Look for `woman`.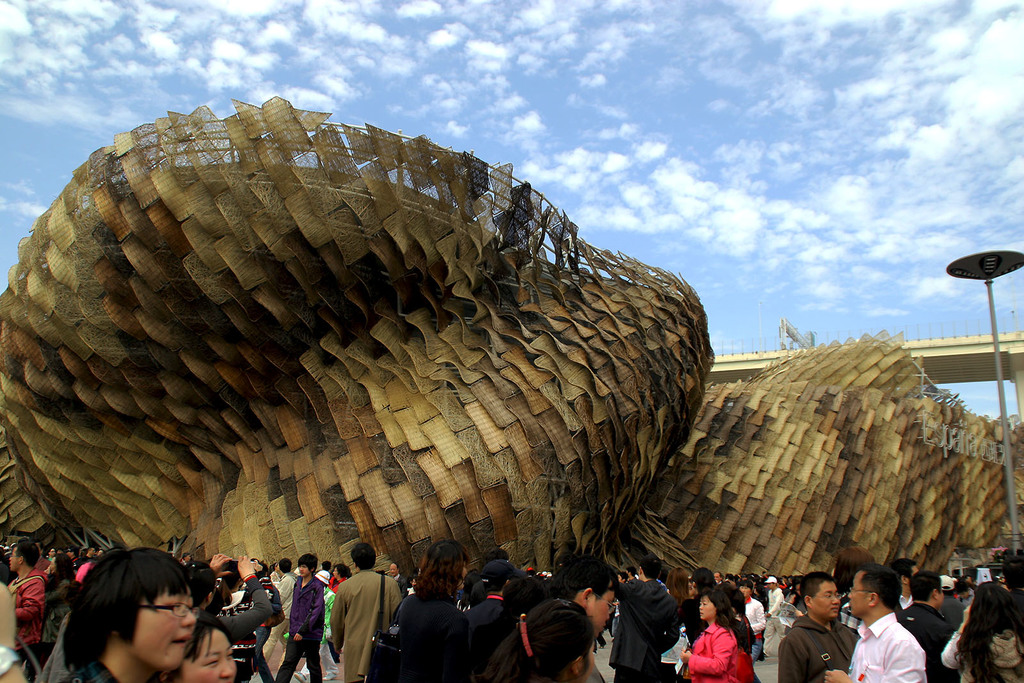
Found: 327 562 349 655.
